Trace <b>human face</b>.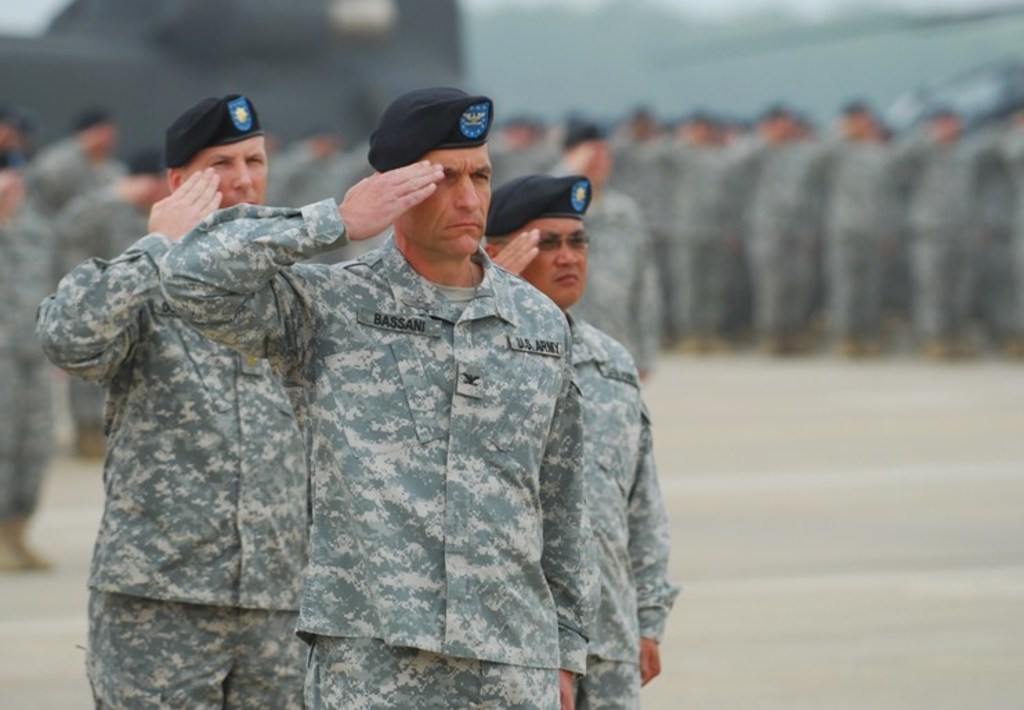
Traced to <region>156, 101, 268, 202</region>.
